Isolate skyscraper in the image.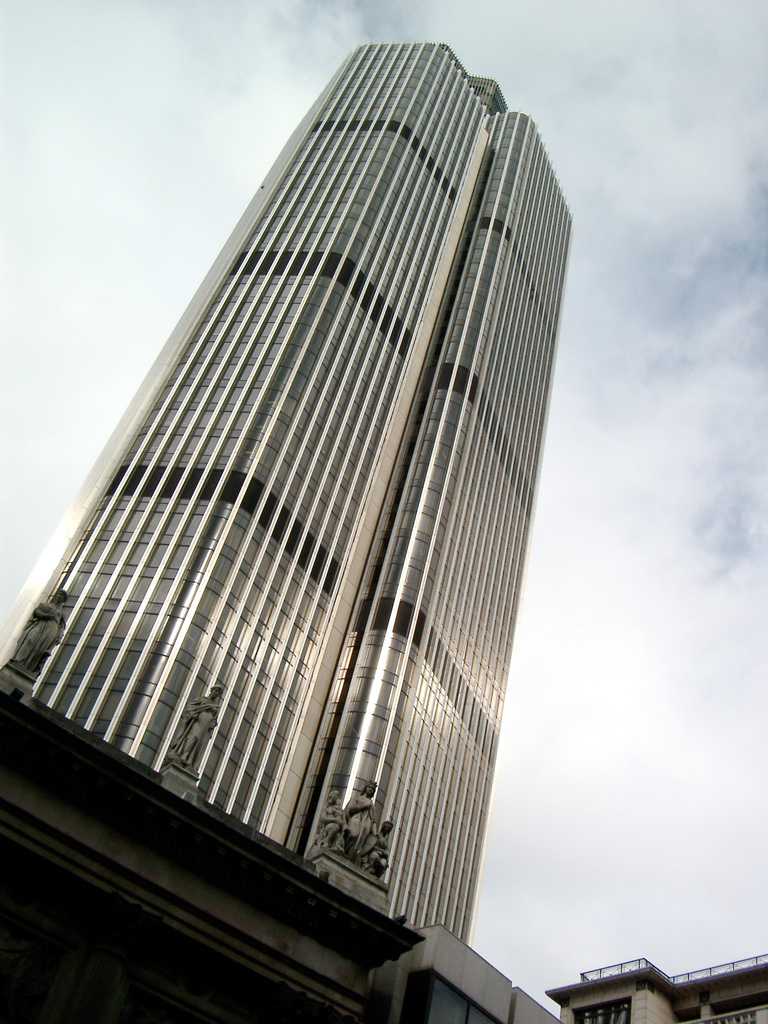
Isolated region: <box>0,10,608,1023</box>.
